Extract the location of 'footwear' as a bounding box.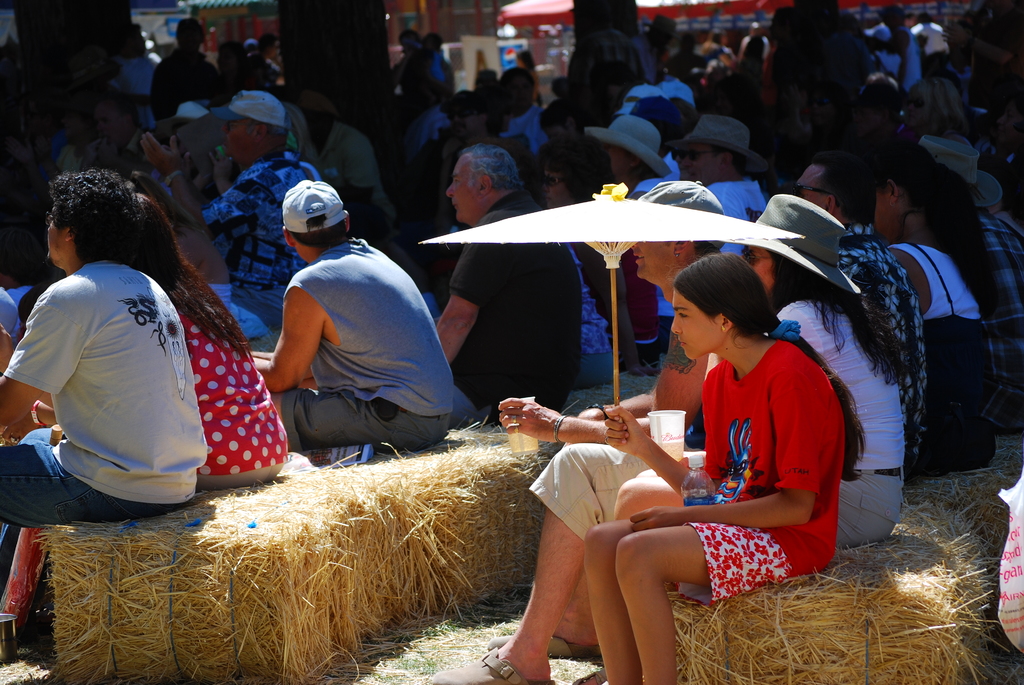
[left=481, top=622, right=583, bottom=662].
